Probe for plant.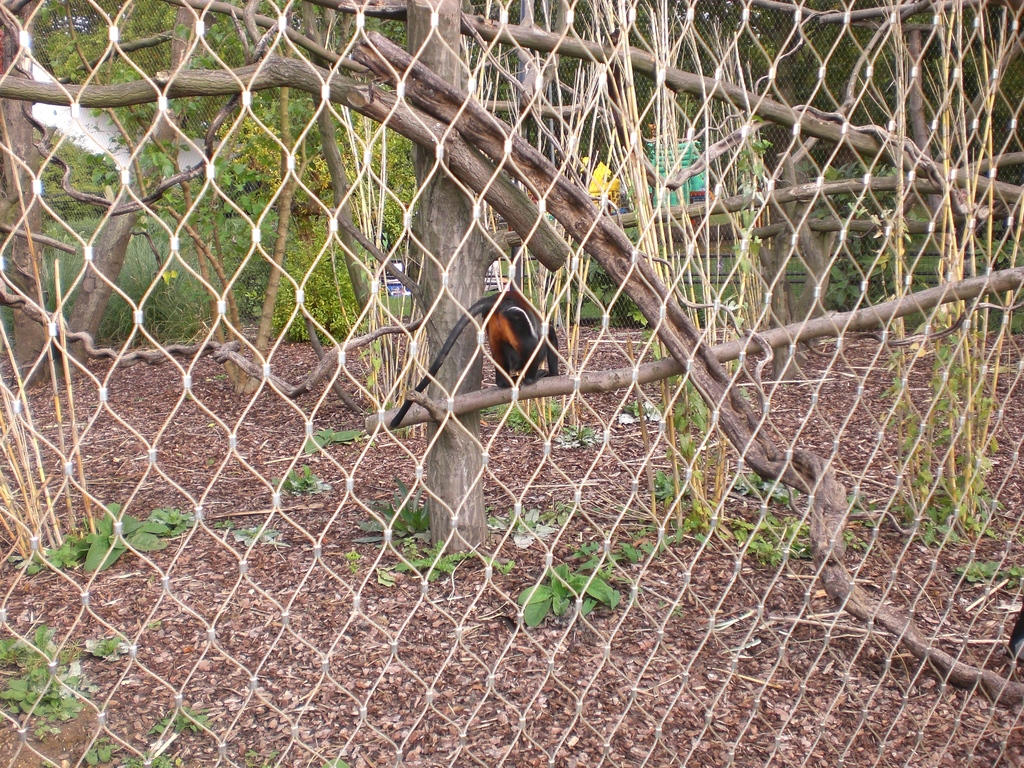
Probe result: (674,499,717,544).
